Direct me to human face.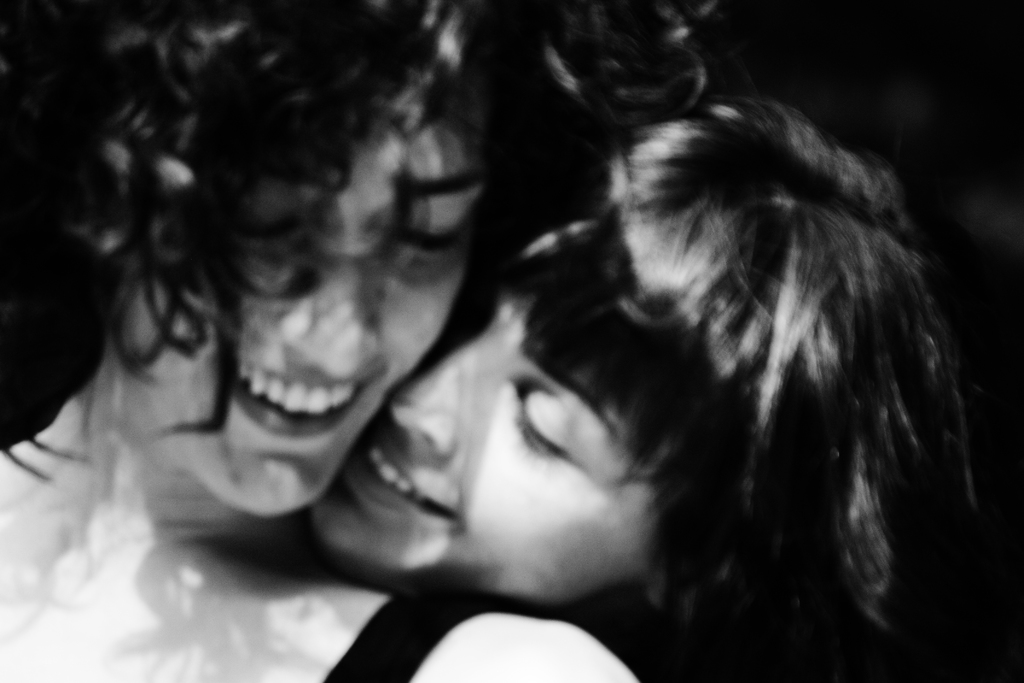
Direction: bbox=(136, 163, 488, 519).
